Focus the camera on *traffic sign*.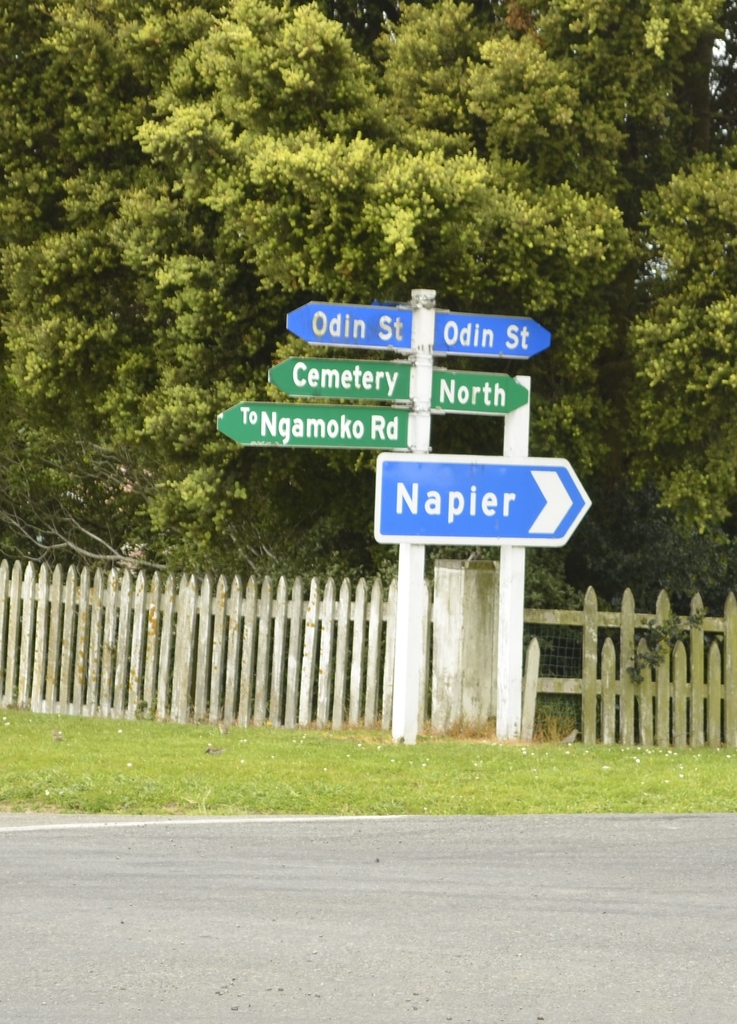
Focus region: 377,456,598,550.
